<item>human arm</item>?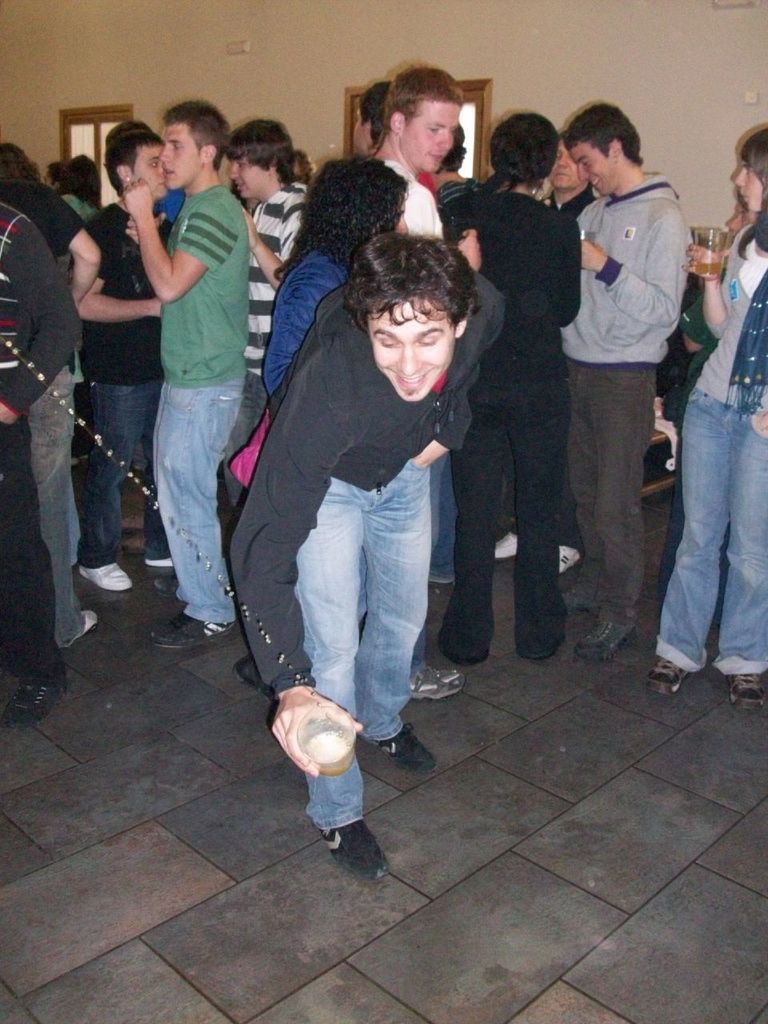
rect(225, 330, 366, 783)
